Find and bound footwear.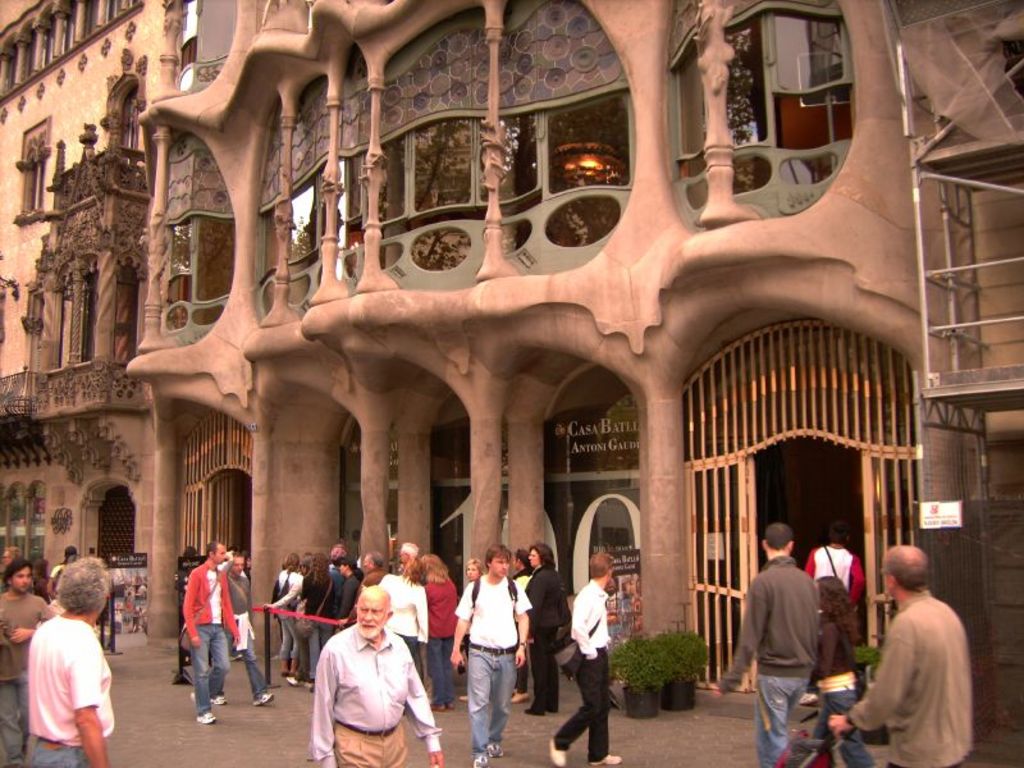
Bound: 588,754,625,765.
